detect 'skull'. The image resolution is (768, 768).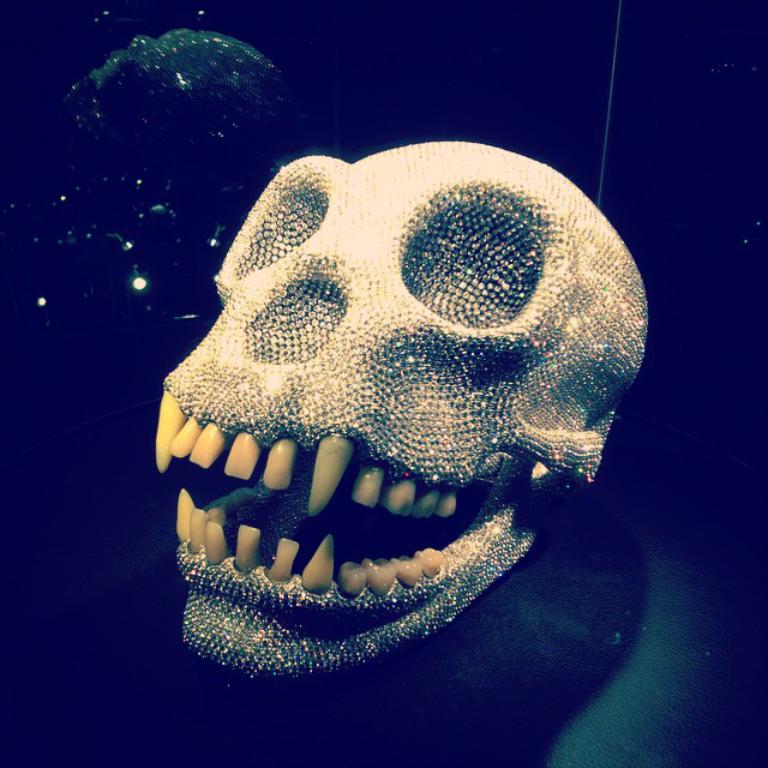
box(155, 140, 650, 678).
